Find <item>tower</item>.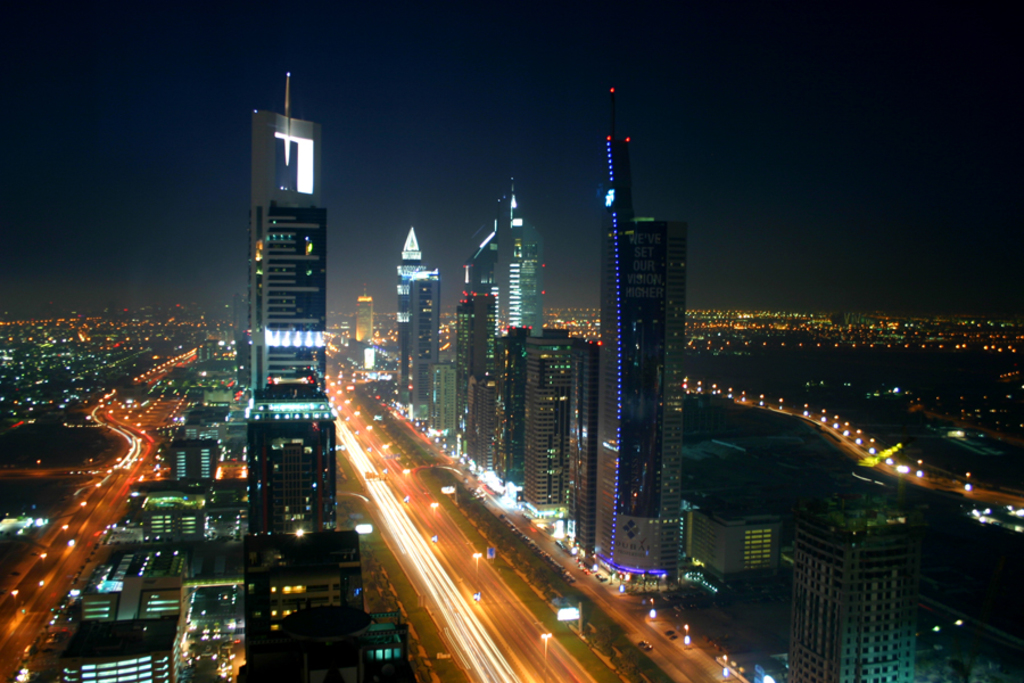
232 357 416 678.
